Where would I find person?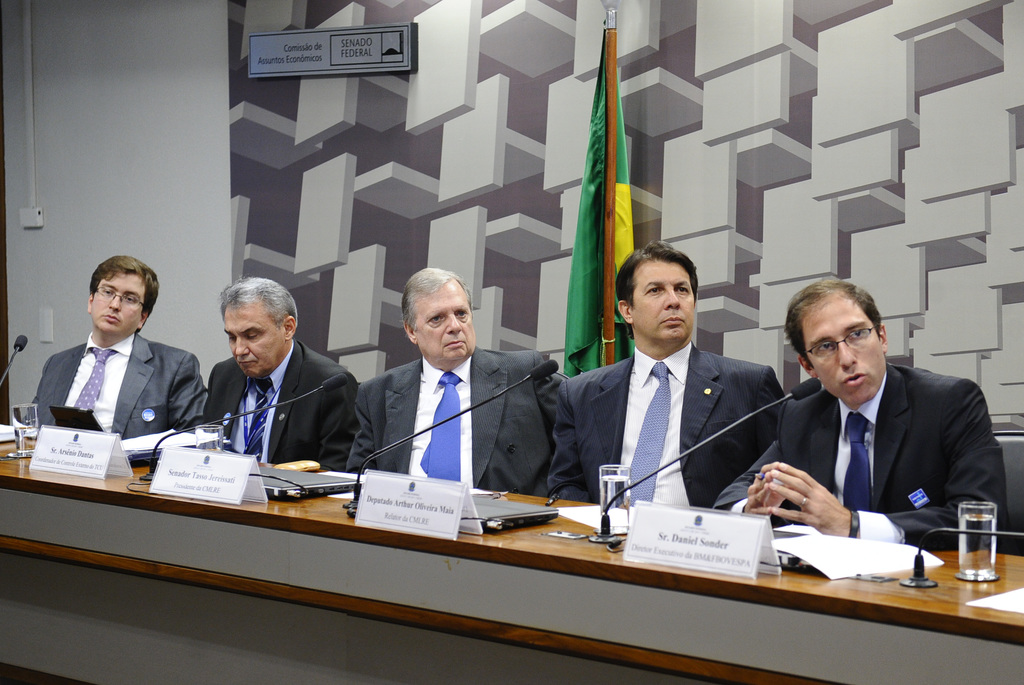
At Rect(713, 276, 1020, 554).
